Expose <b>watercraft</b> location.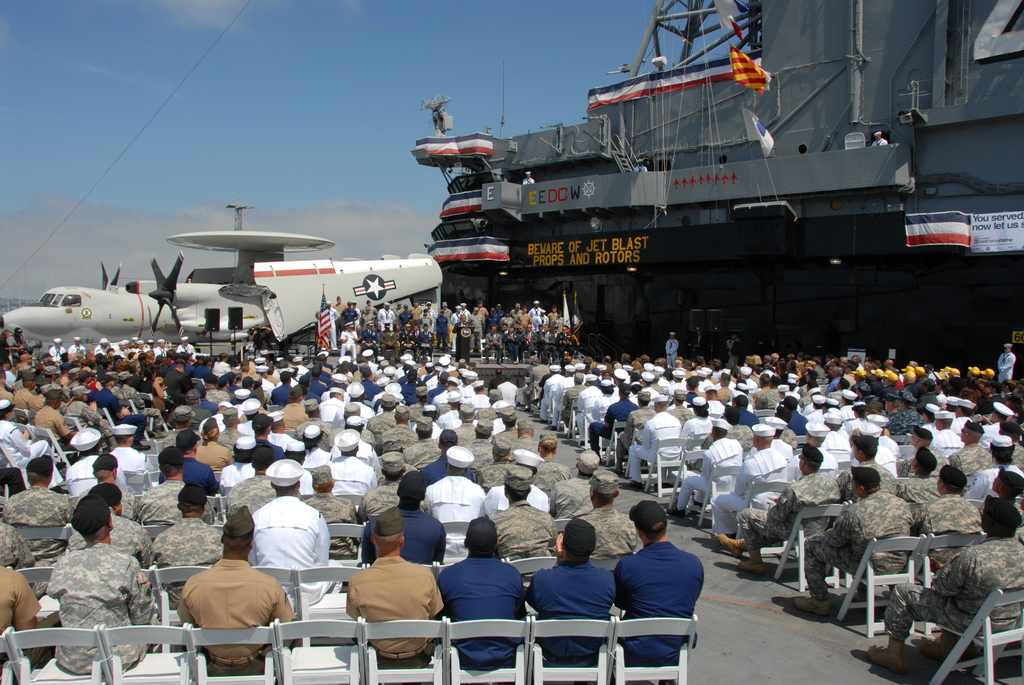
Exposed at 396,19,974,313.
